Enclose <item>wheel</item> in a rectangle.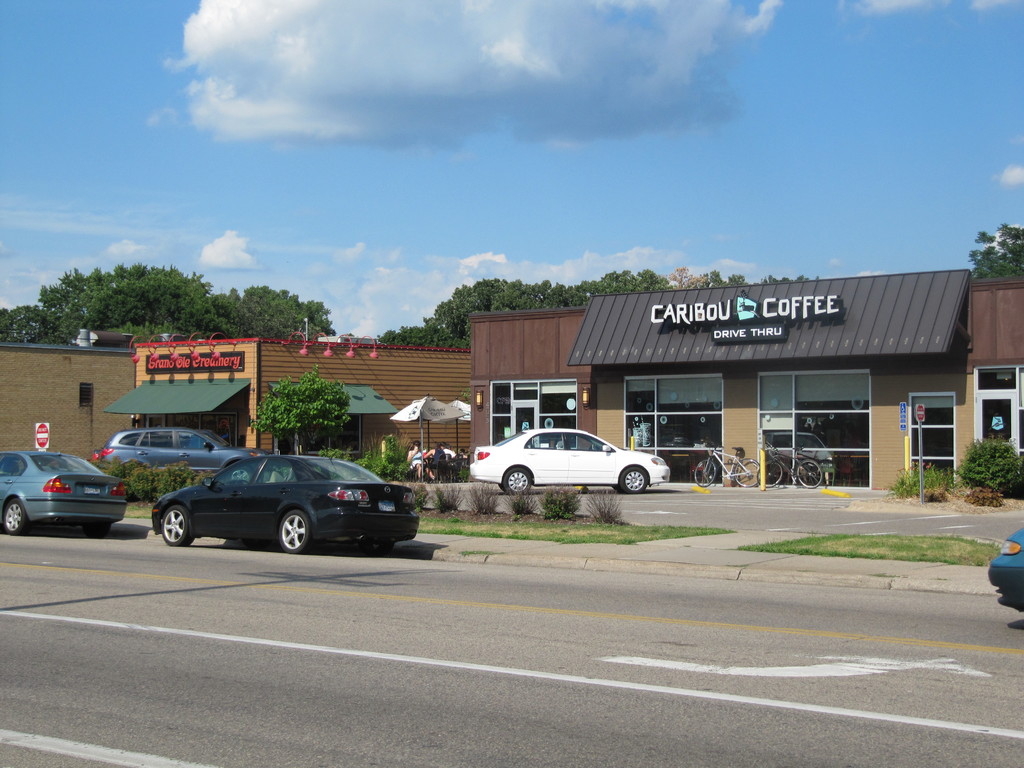
(731, 456, 758, 488).
